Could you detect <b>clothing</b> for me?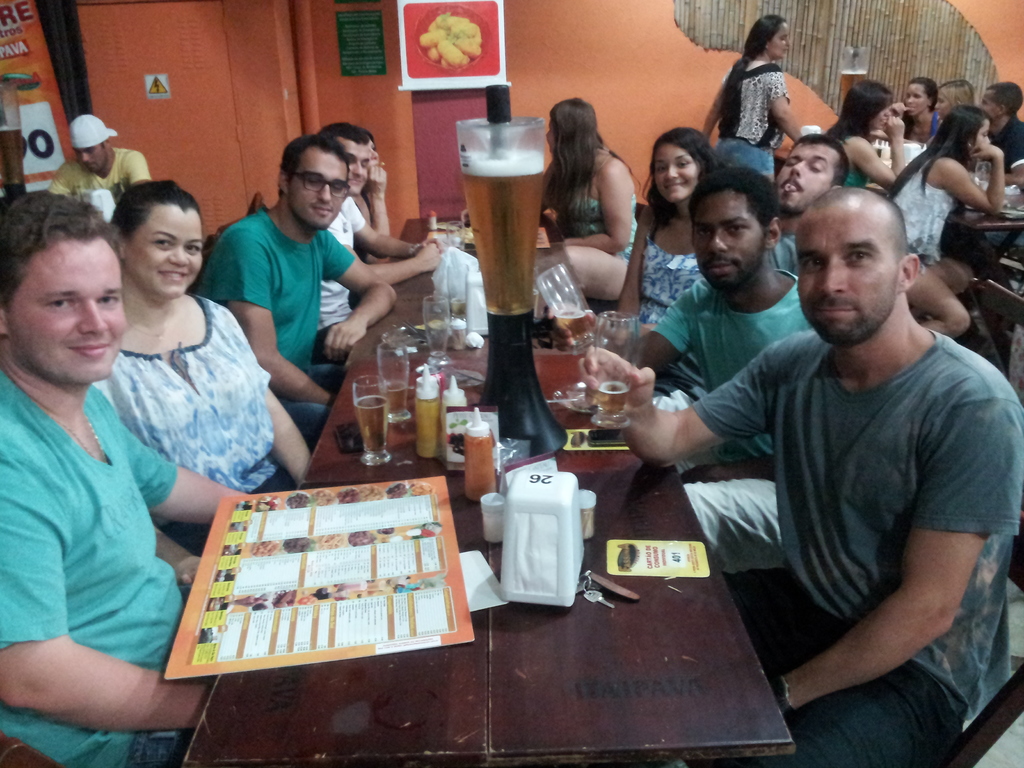
Detection result: BBox(988, 116, 1023, 167).
